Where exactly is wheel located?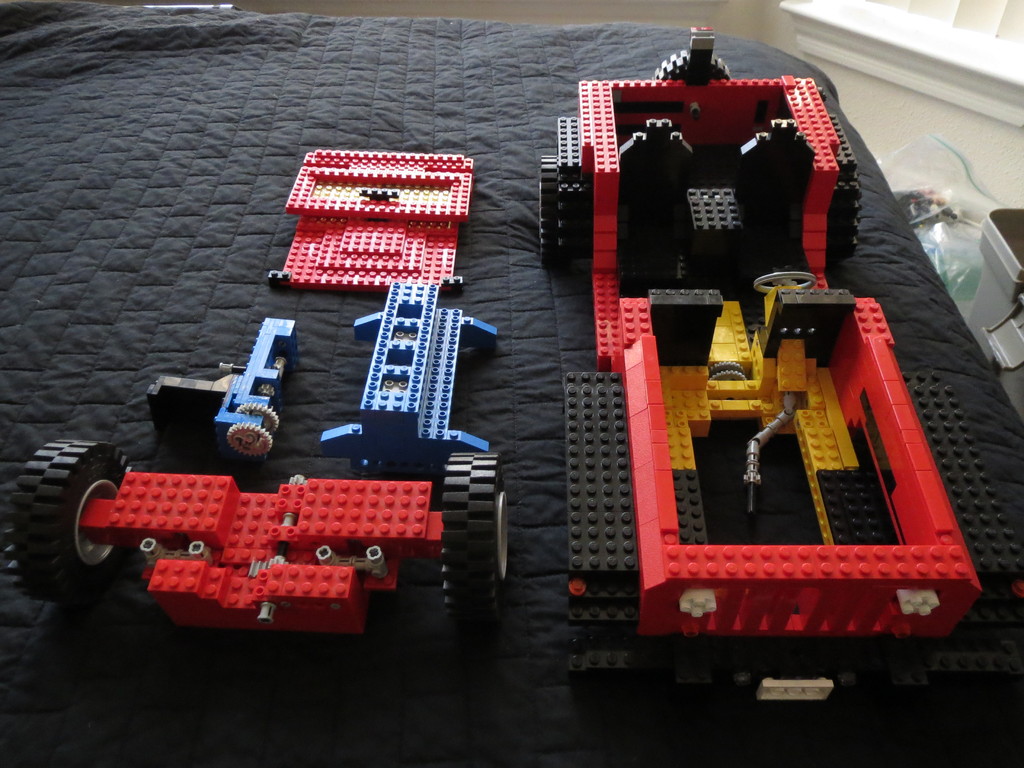
Its bounding box is x1=28 y1=444 x2=131 y2=606.
